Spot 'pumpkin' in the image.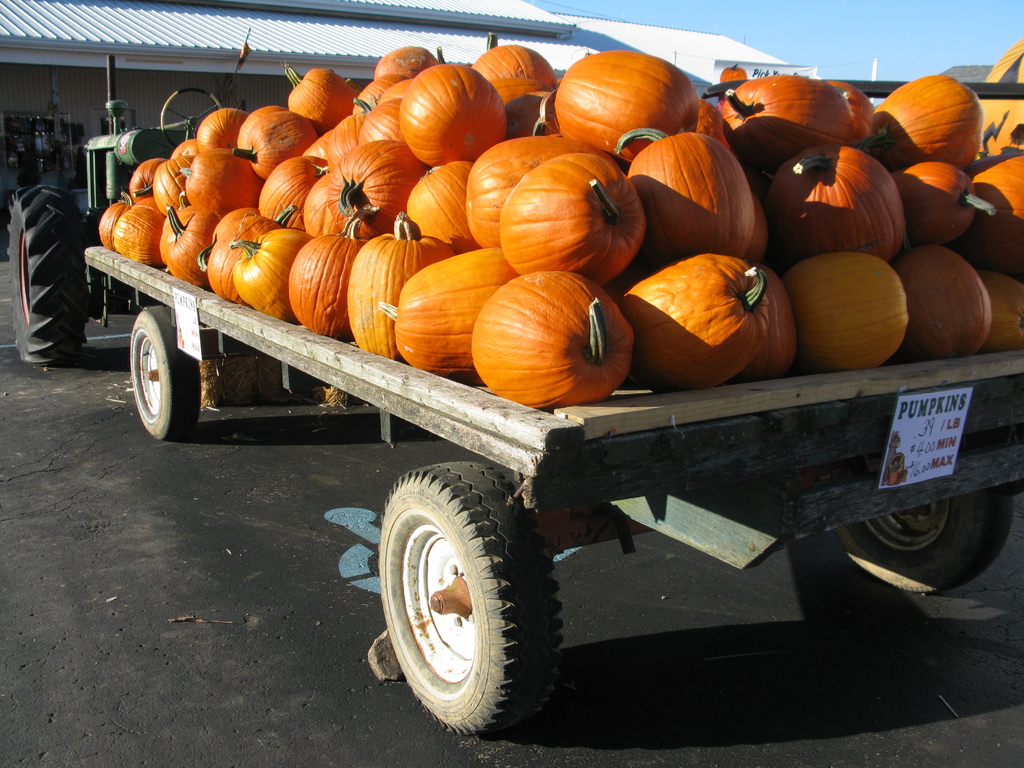
'pumpkin' found at 454 120 602 230.
